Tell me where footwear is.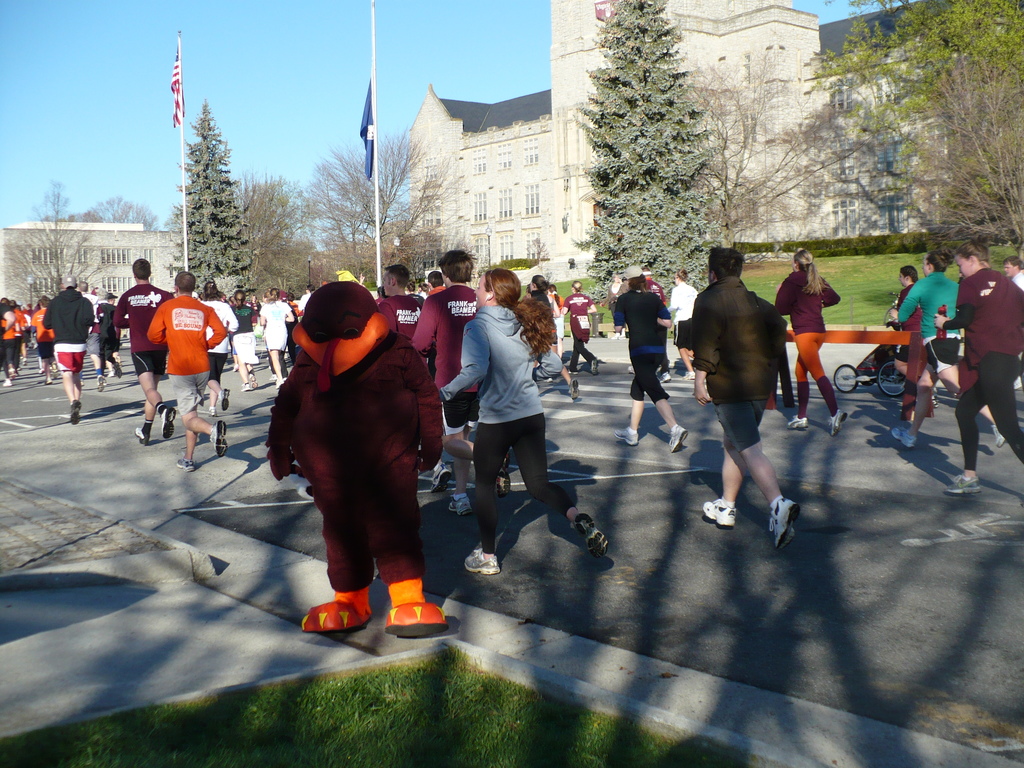
footwear is at locate(497, 454, 510, 495).
